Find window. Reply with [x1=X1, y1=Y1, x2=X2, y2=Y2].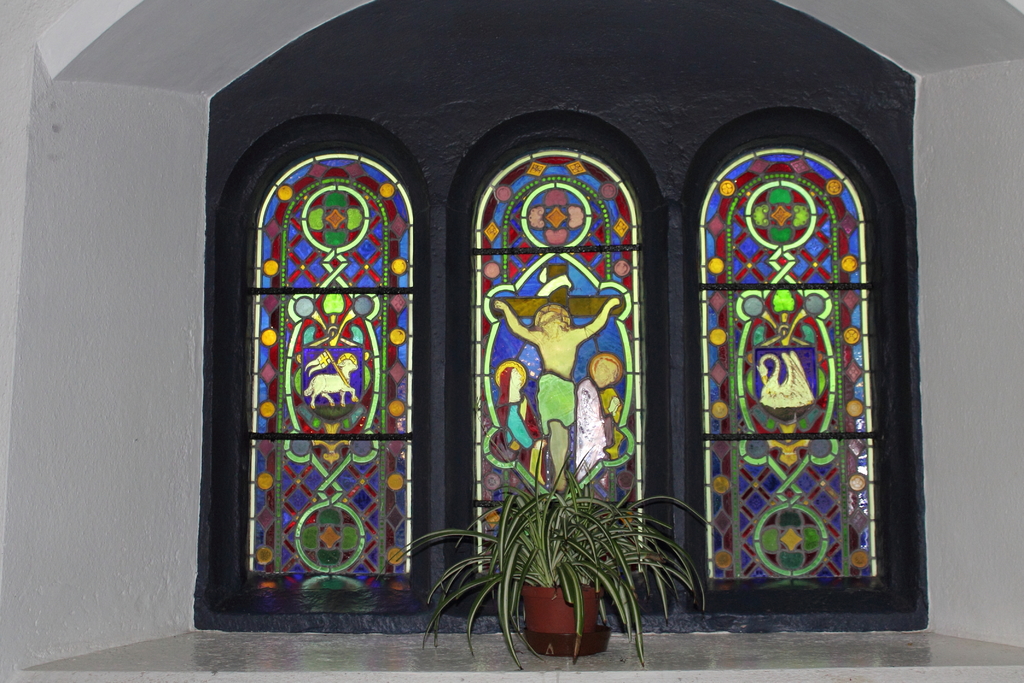
[x1=201, y1=0, x2=922, y2=637].
